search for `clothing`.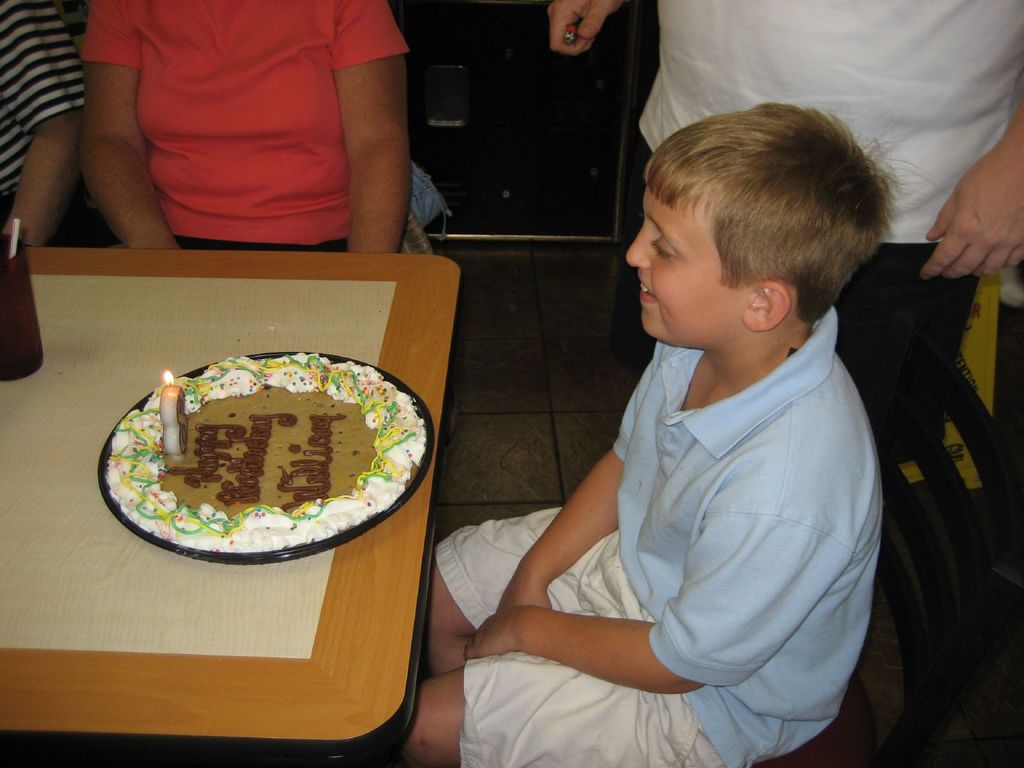
Found at [x1=79, y1=0, x2=412, y2=269].
